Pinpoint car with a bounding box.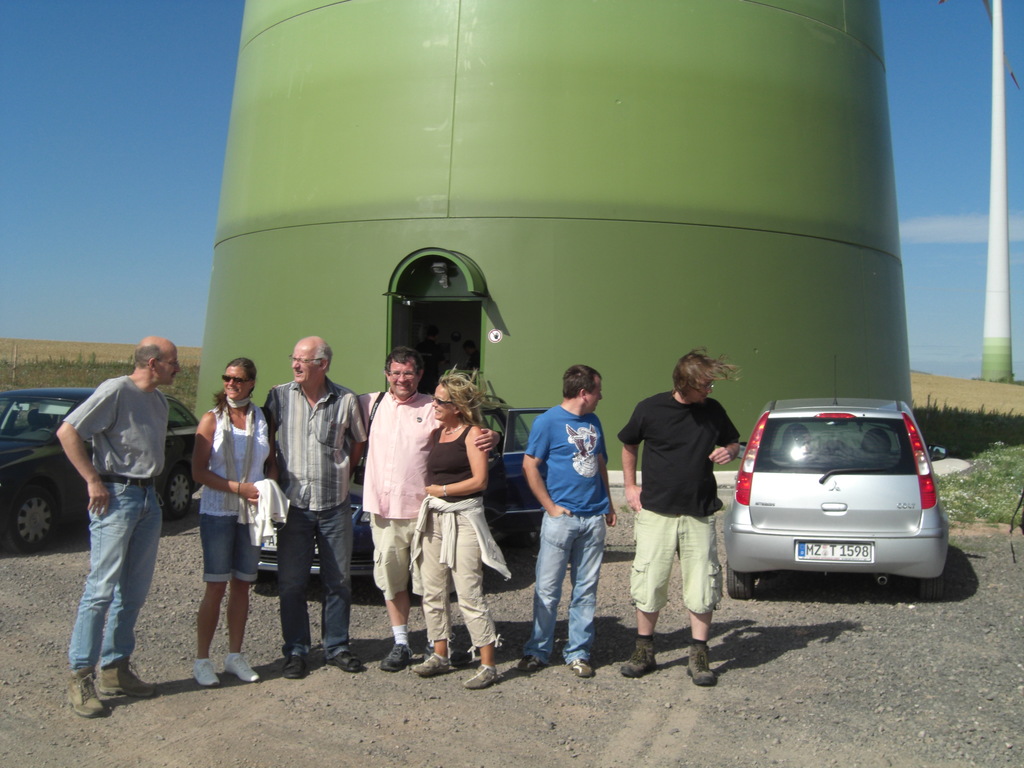
box(719, 404, 957, 608).
